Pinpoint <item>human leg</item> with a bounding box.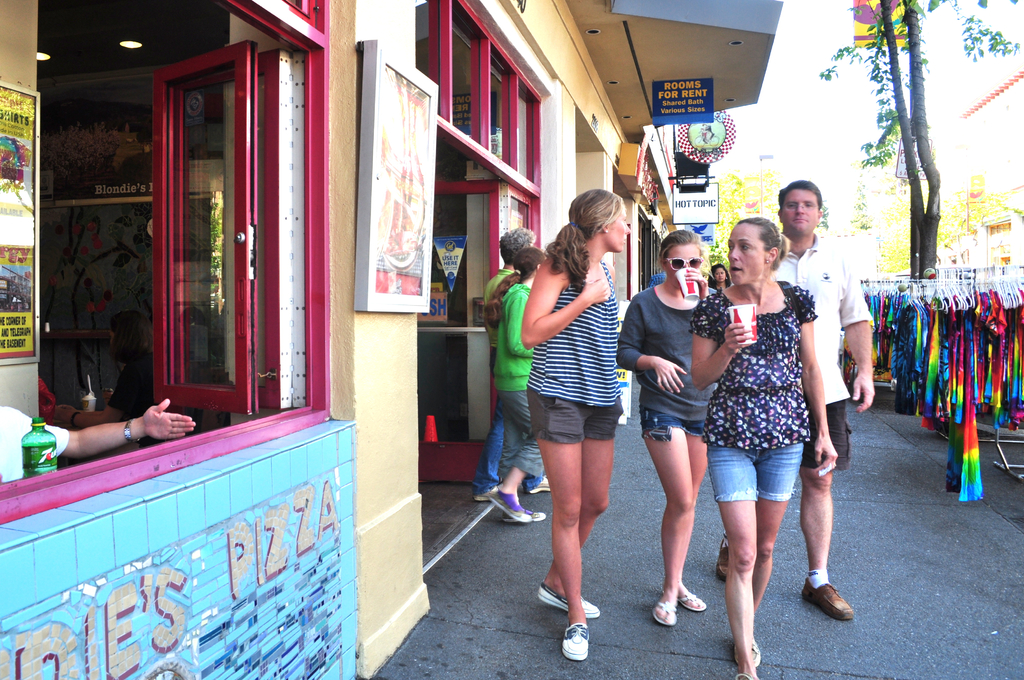
550:389:629:651.
